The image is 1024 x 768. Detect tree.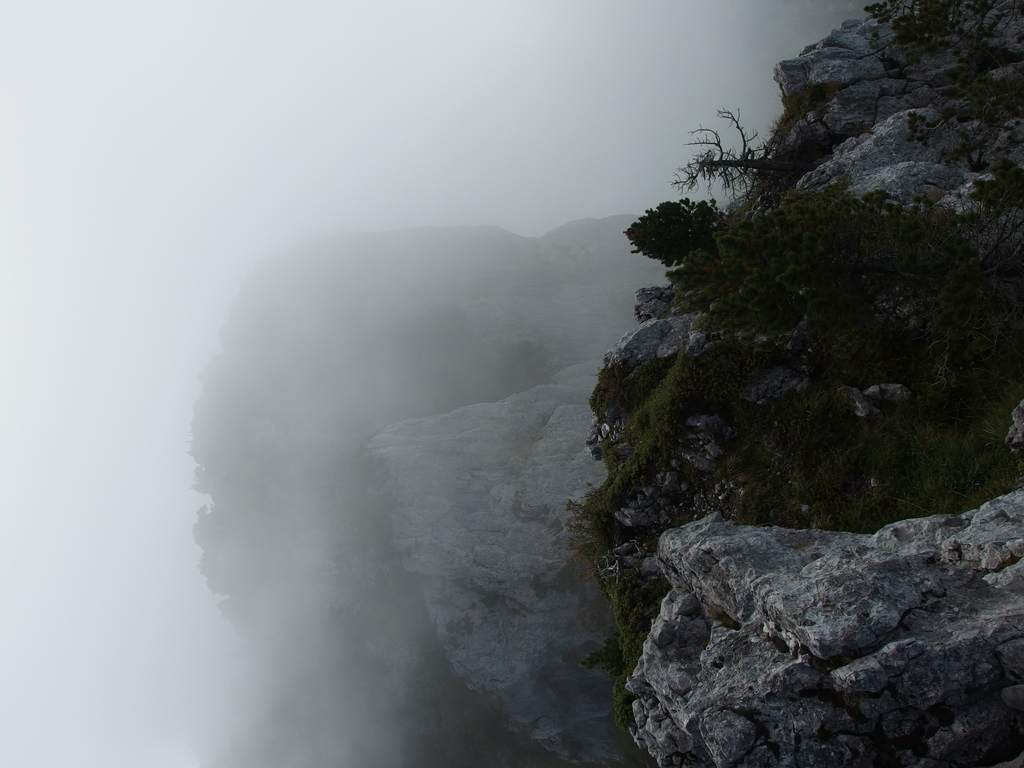
Detection: box=[612, 191, 731, 269].
